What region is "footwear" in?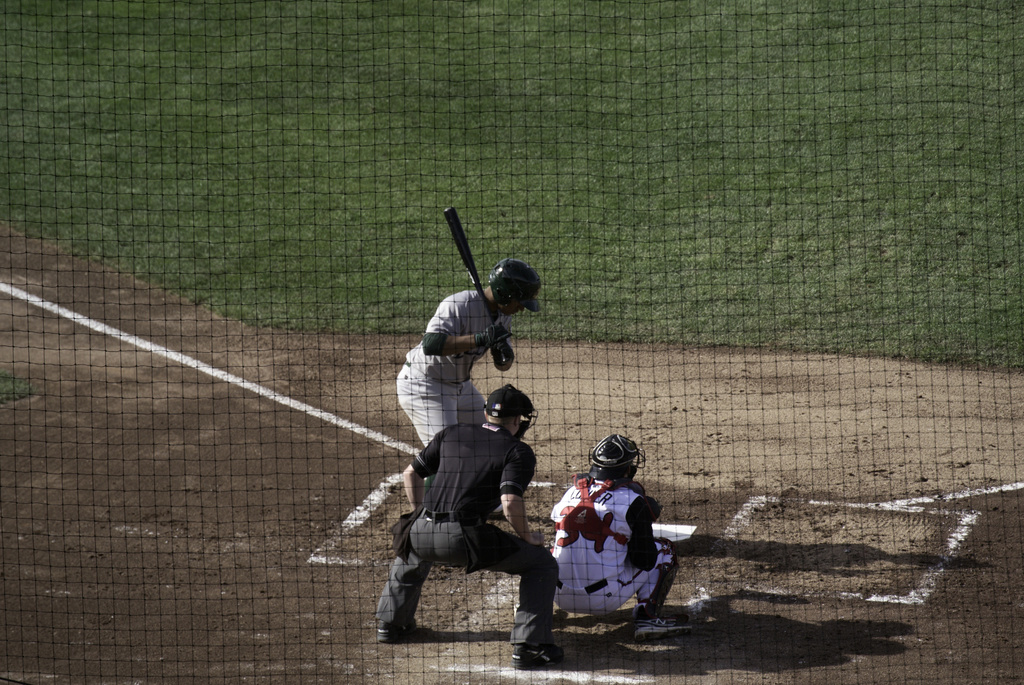
<box>374,611,421,645</box>.
